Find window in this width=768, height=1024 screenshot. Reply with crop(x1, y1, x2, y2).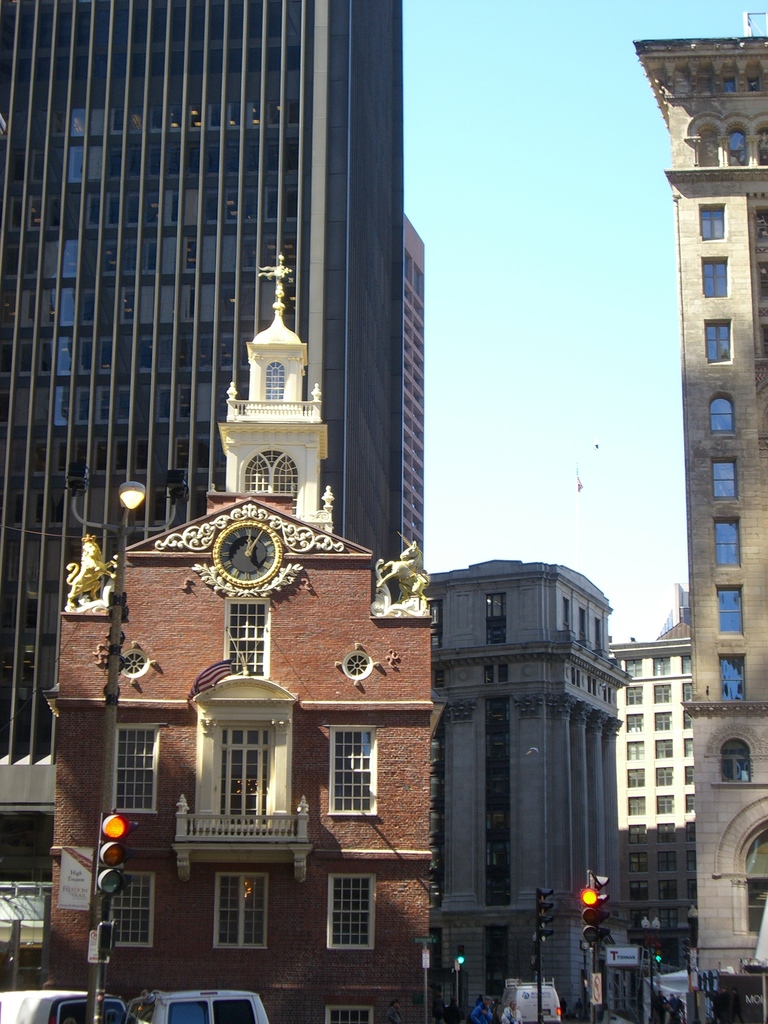
crop(627, 686, 642, 701).
